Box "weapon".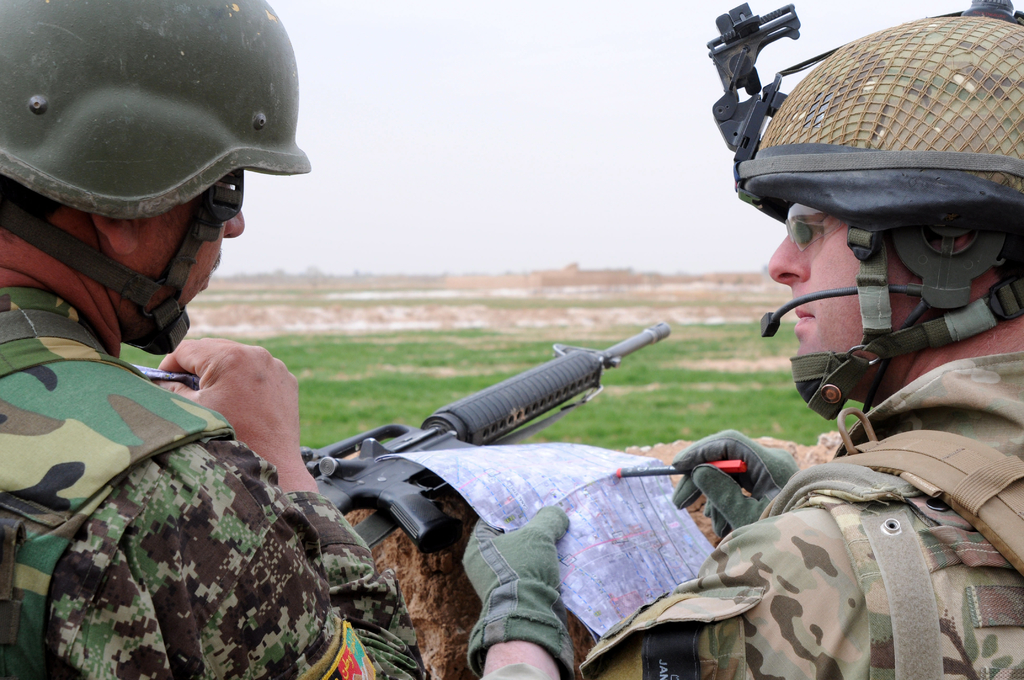
300/320/667/547.
